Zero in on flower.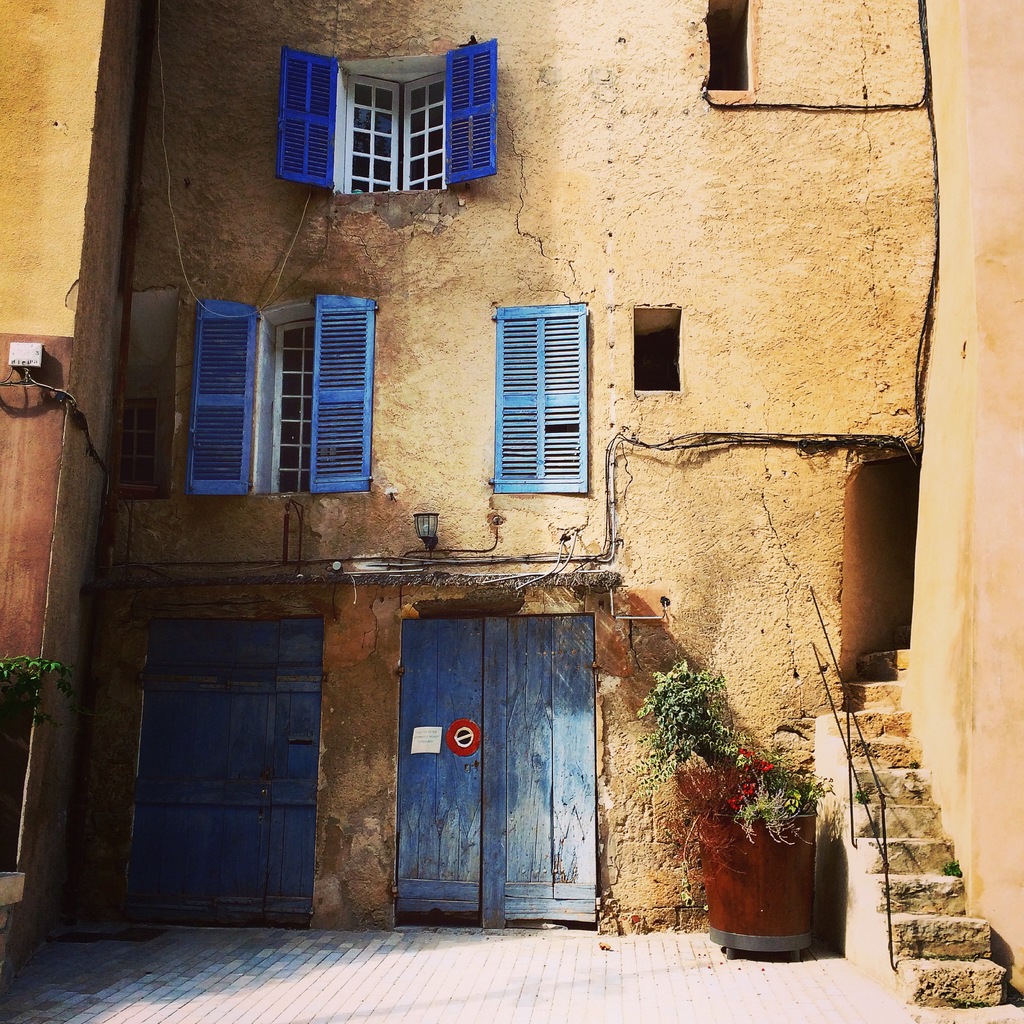
Zeroed in: x1=748, y1=748, x2=756, y2=758.
